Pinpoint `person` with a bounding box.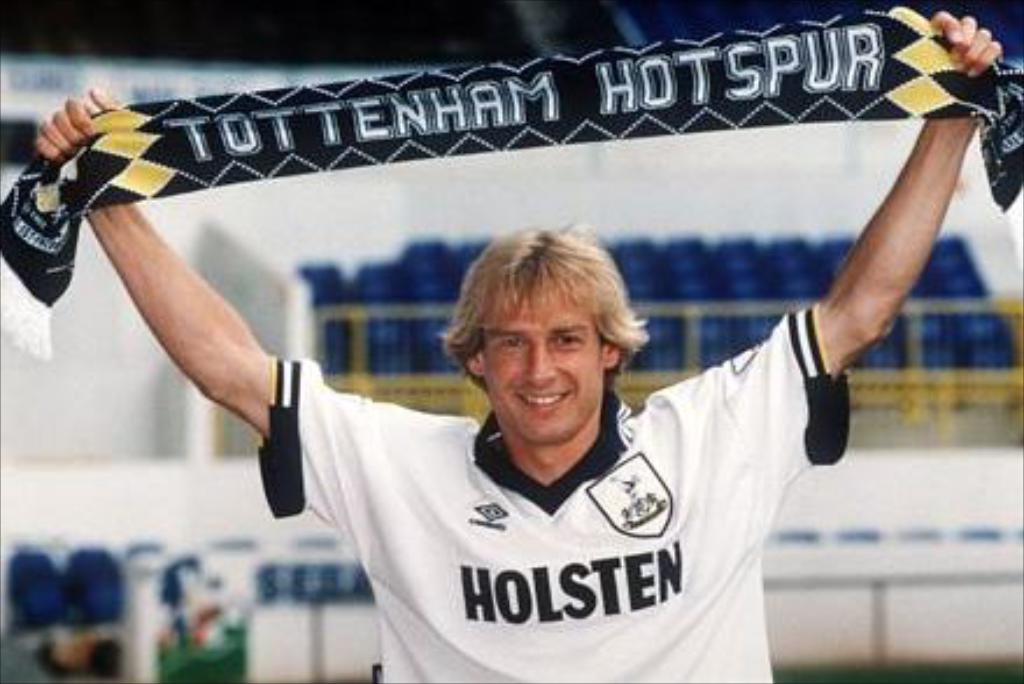
box=[79, 107, 901, 670].
